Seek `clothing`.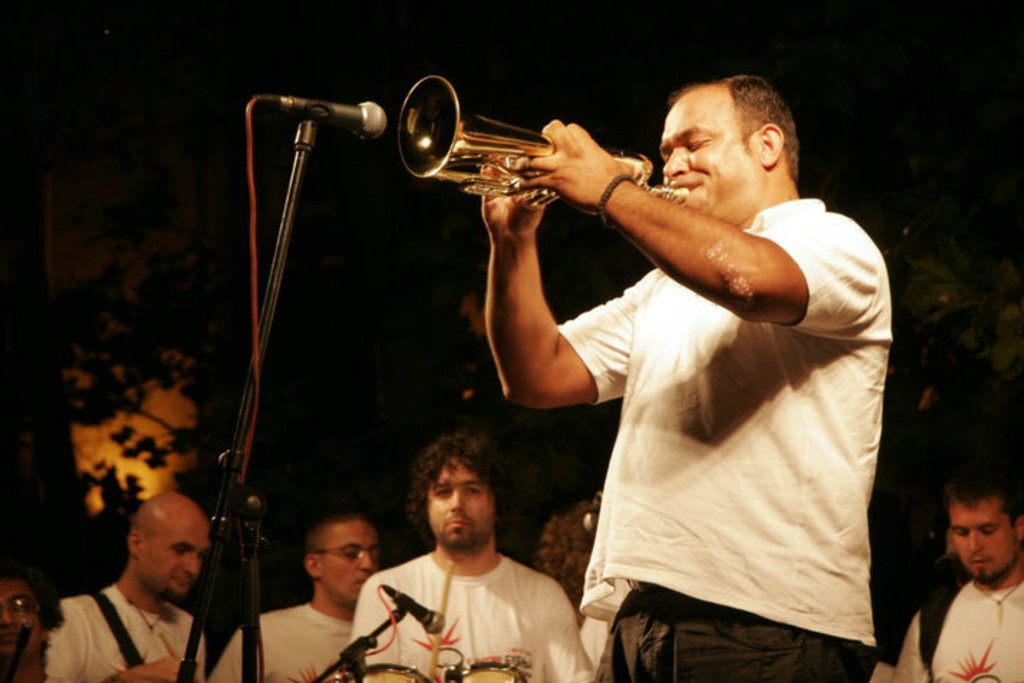
select_region(55, 575, 219, 682).
